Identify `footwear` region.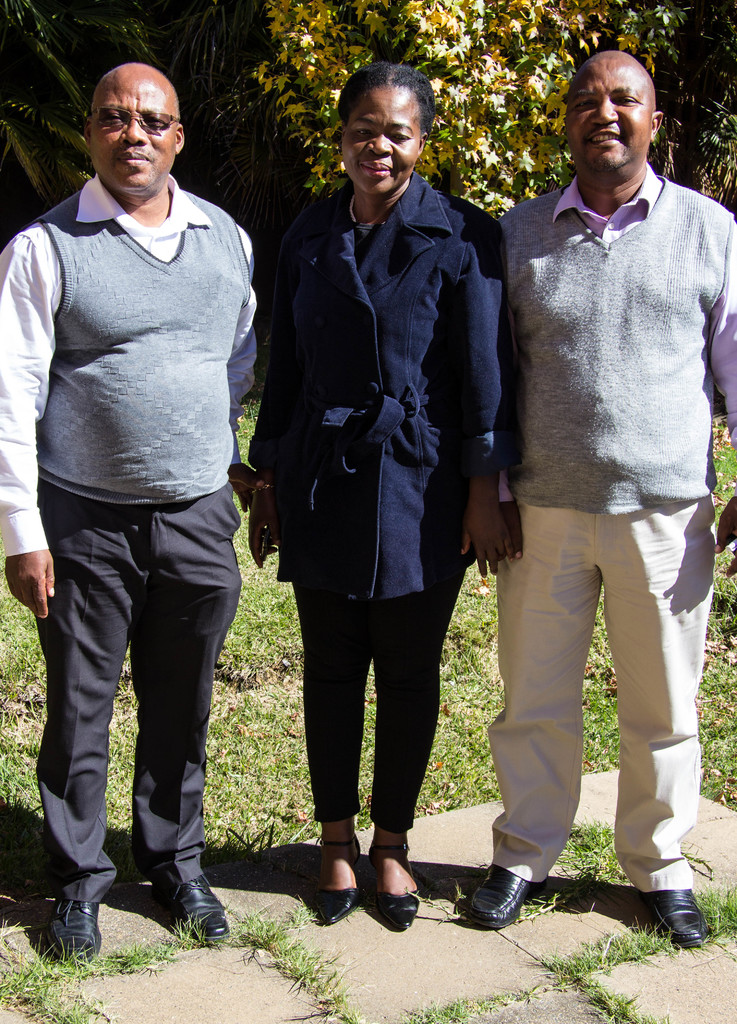
Region: 642:869:713:941.
